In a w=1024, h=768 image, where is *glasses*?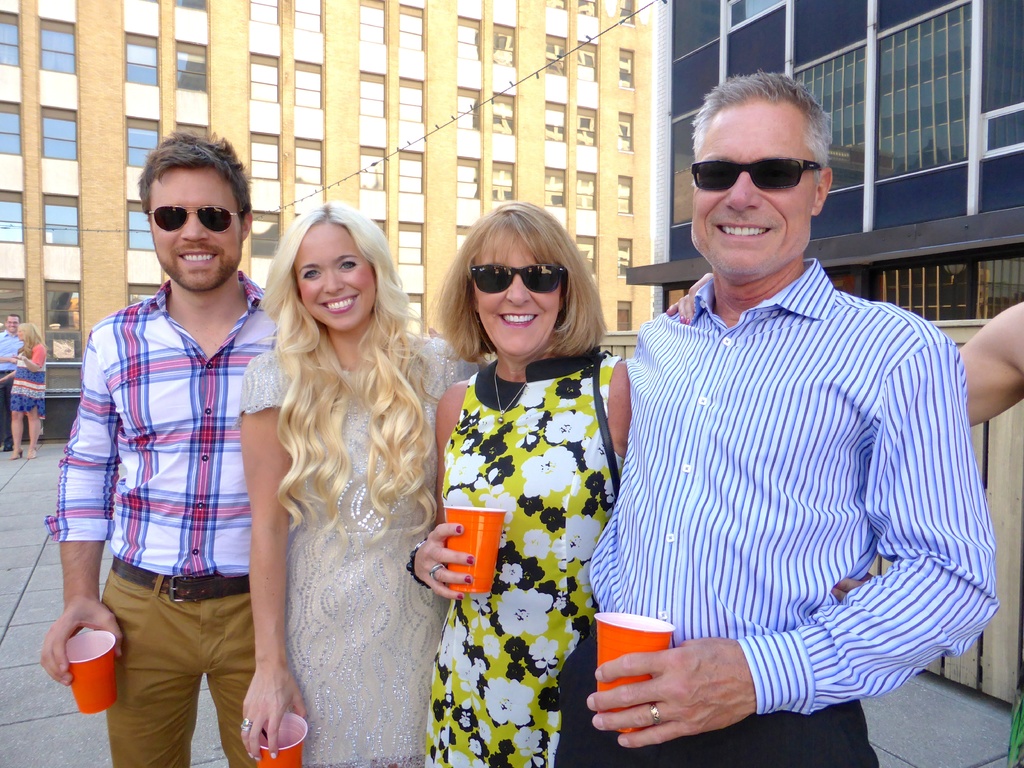
[x1=465, y1=266, x2=569, y2=293].
